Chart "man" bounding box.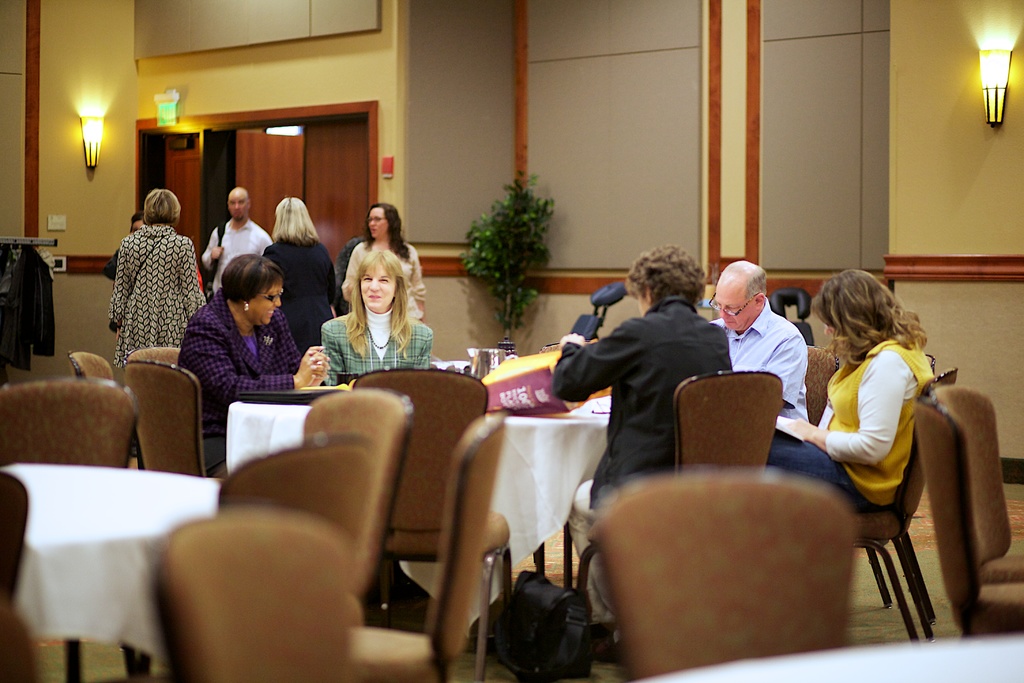
Charted: pyautogui.locateOnScreen(696, 258, 824, 425).
